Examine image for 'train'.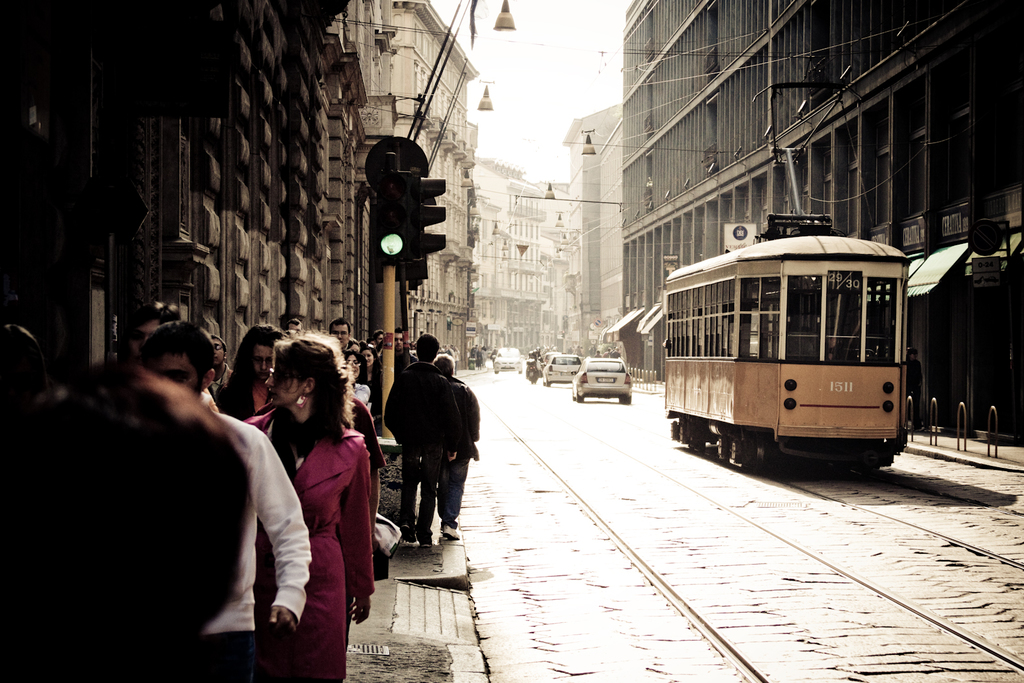
Examination result: (x1=660, y1=73, x2=911, y2=474).
